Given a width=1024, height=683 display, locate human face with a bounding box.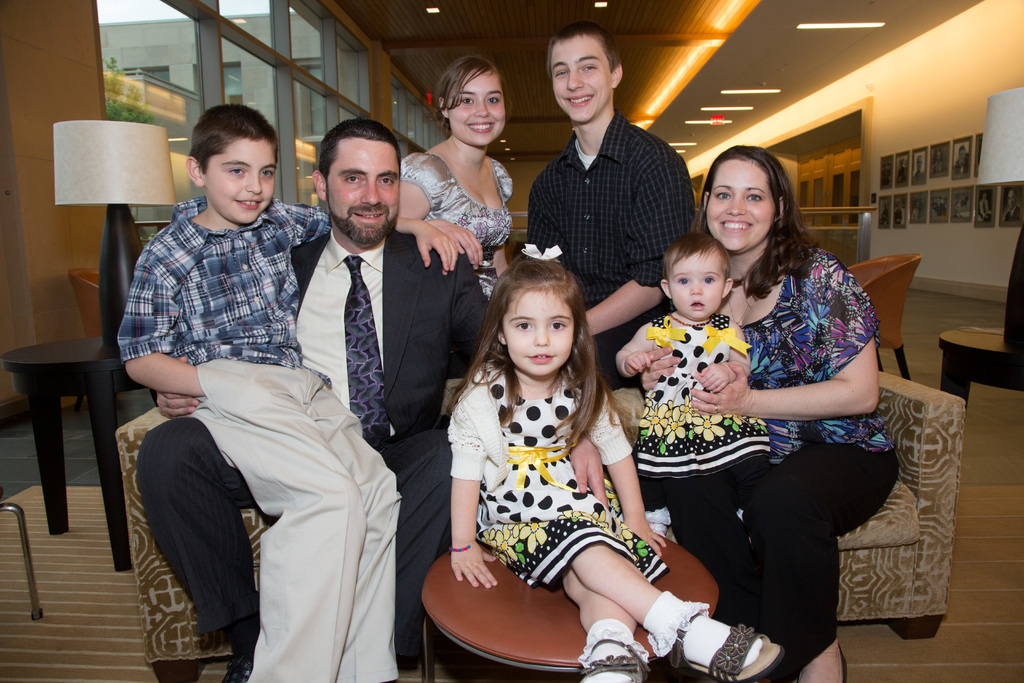
Located: locate(447, 71, 505, 142).
